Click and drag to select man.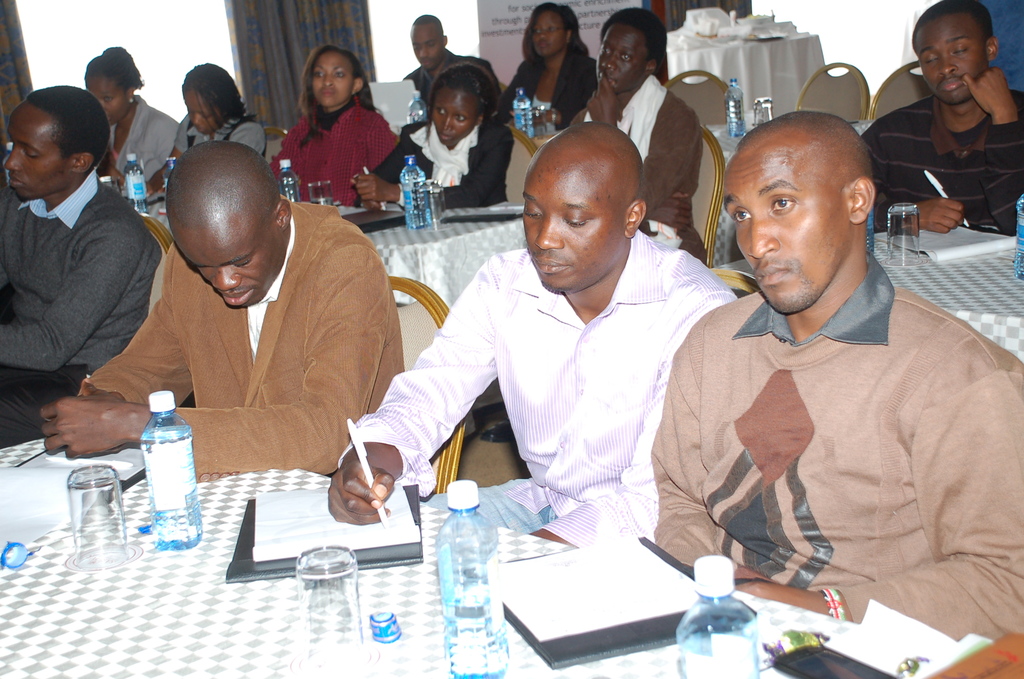
Selection: box(39, 141, 412, 482).
